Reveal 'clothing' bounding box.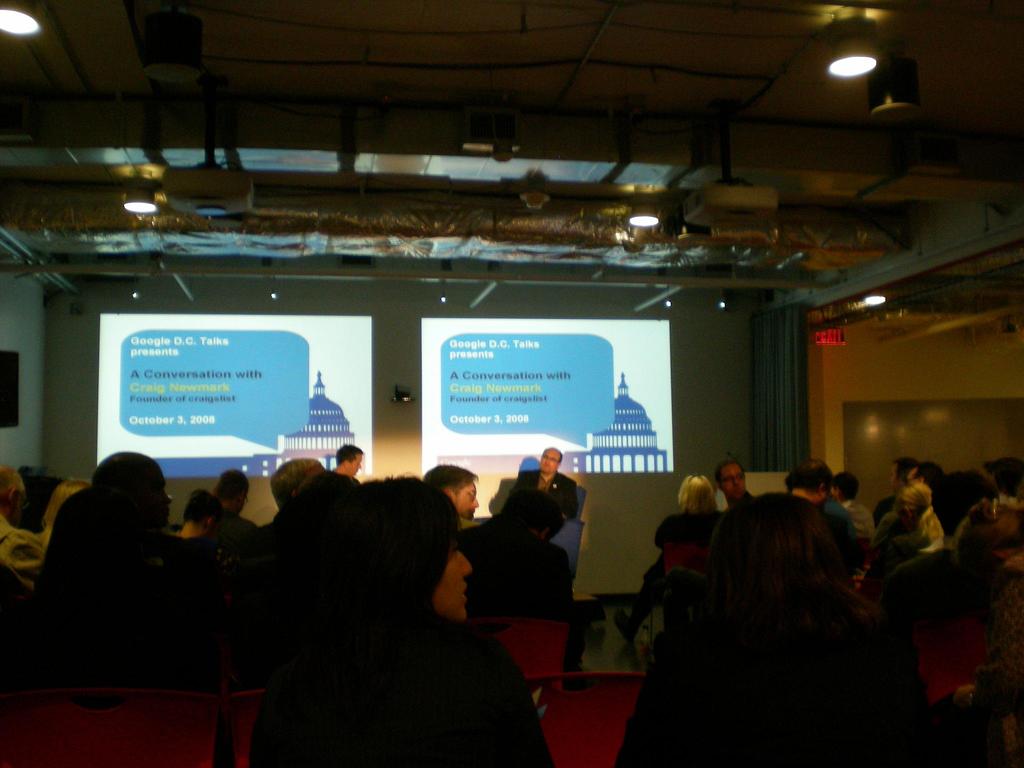
Revealed: detection(4, 531, 222, 696).
